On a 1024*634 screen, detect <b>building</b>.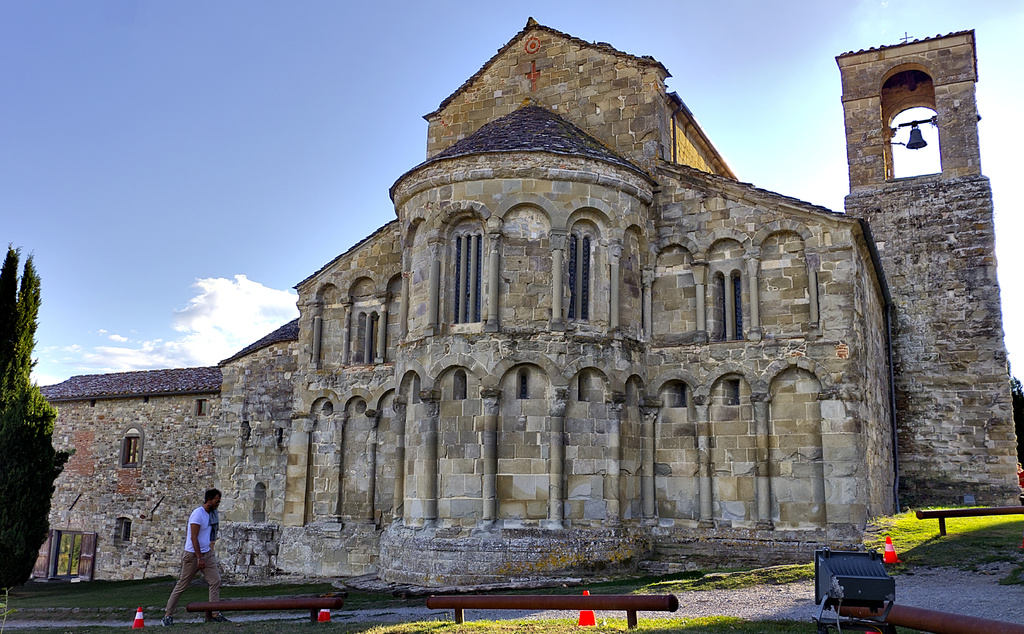
{"x1": 30, "y1": 15, "x2": 1021, "y2": 586}.
